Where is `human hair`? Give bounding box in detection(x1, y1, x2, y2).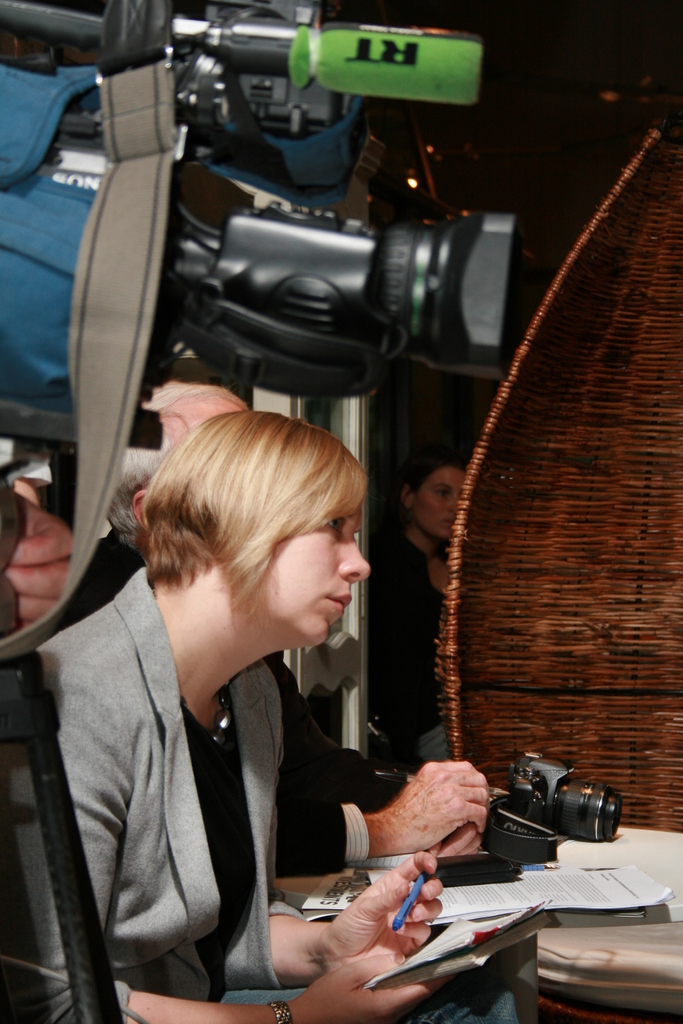
detection(134, 401, 381, 653).
